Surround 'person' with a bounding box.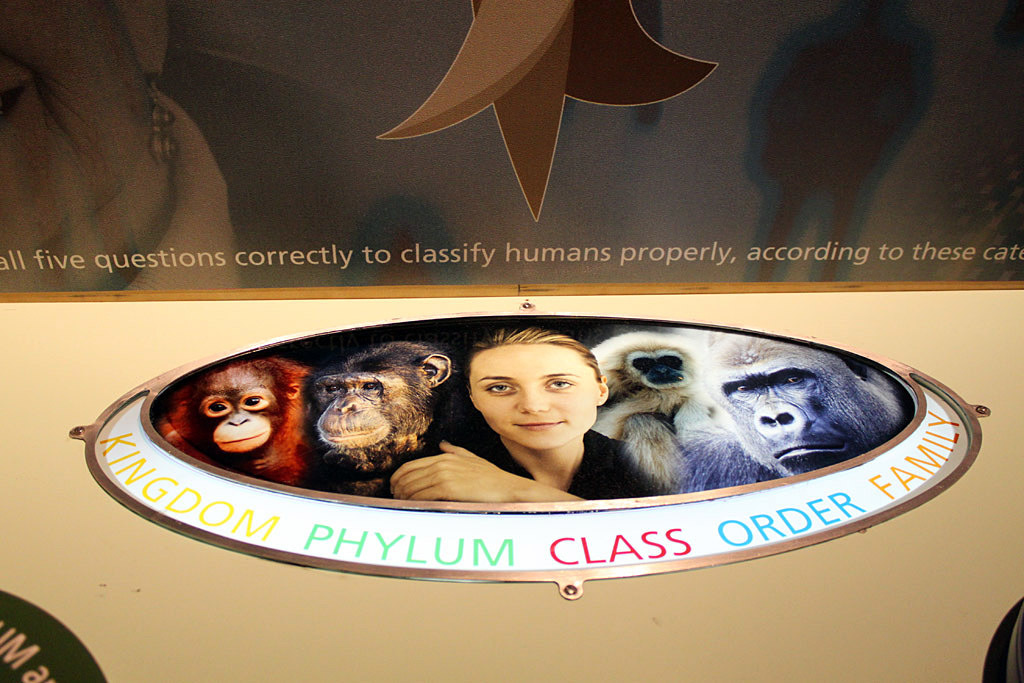
l=441, t=337, r=628, b=513.
